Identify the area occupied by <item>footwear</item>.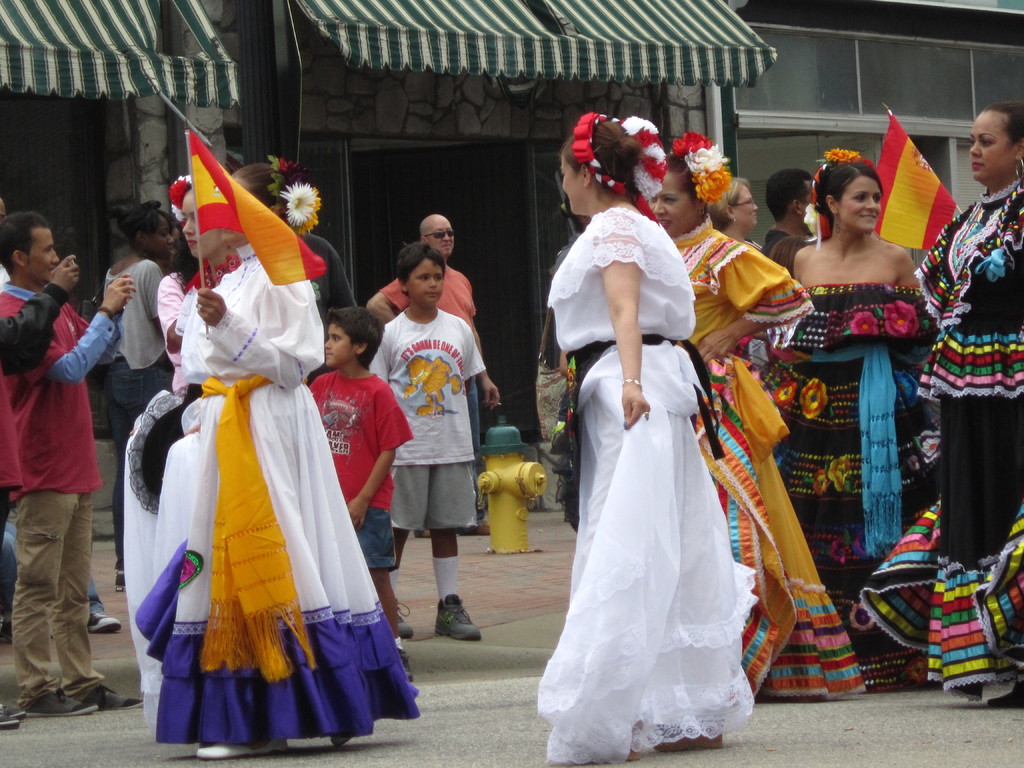
Area: 0:704:24:726.
